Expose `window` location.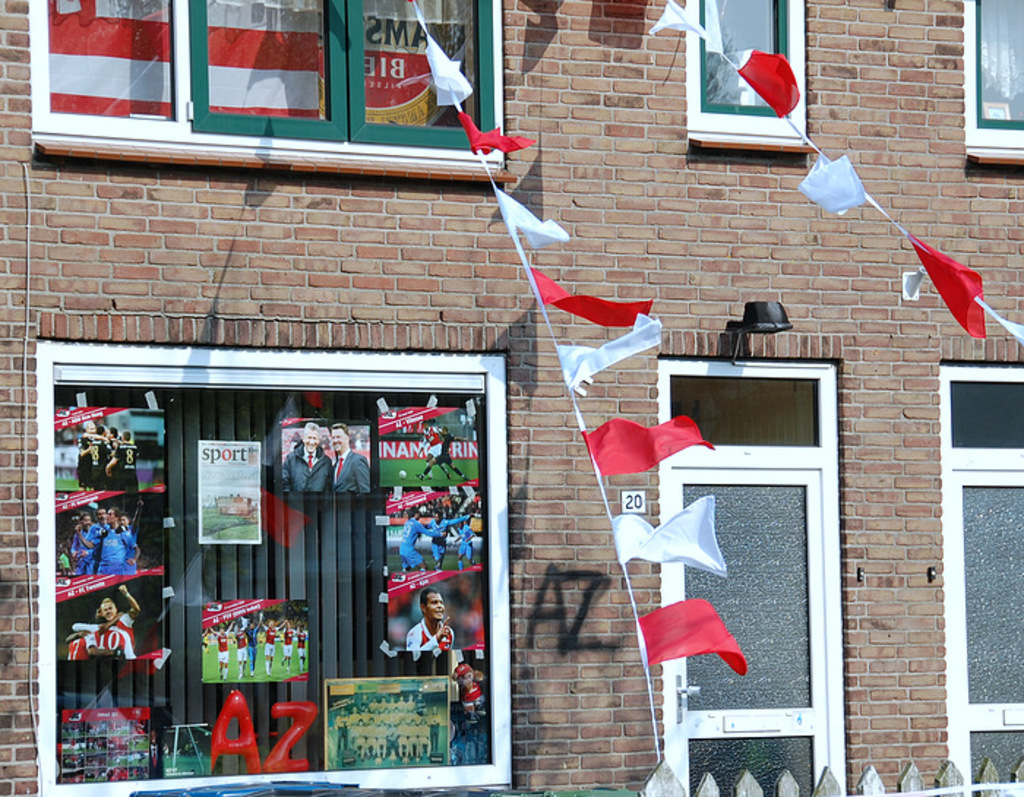
Exposed at box(28, 0, 513, 178).
